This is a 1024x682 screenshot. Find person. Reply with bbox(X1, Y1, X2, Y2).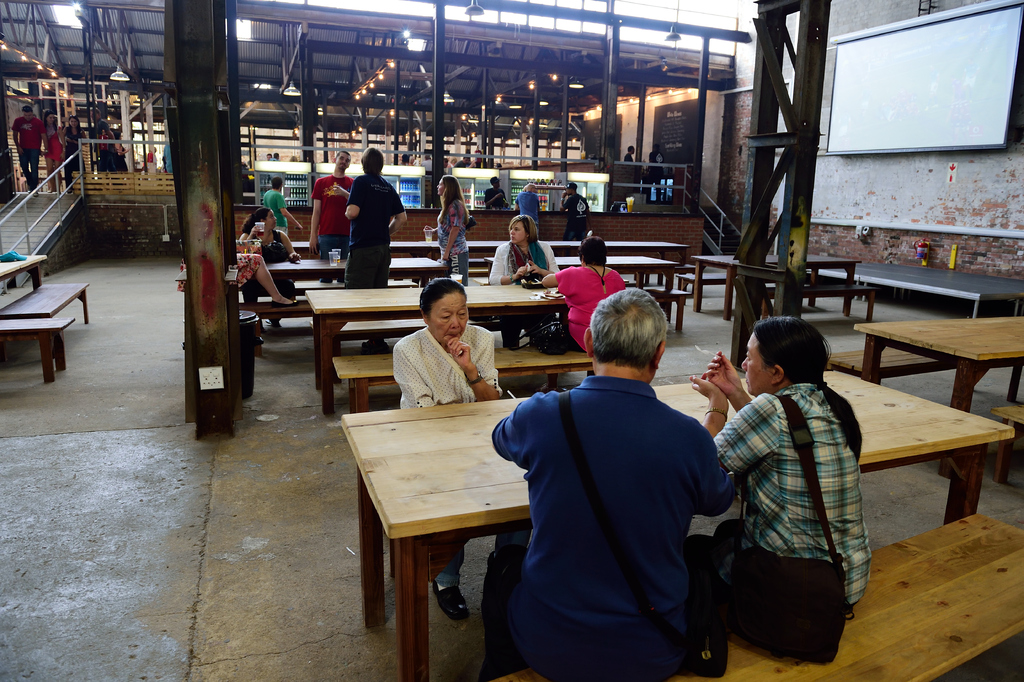
bbox(650, 146, 670, 167).
